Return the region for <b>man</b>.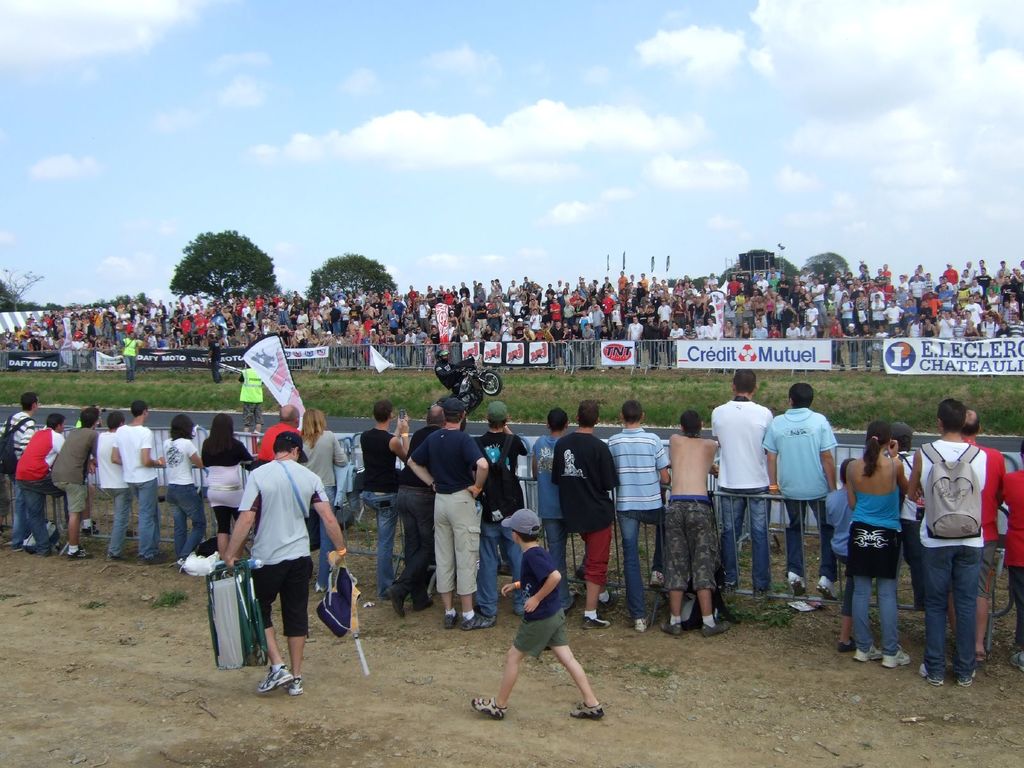
bbox(481, 285, 485, 300).
